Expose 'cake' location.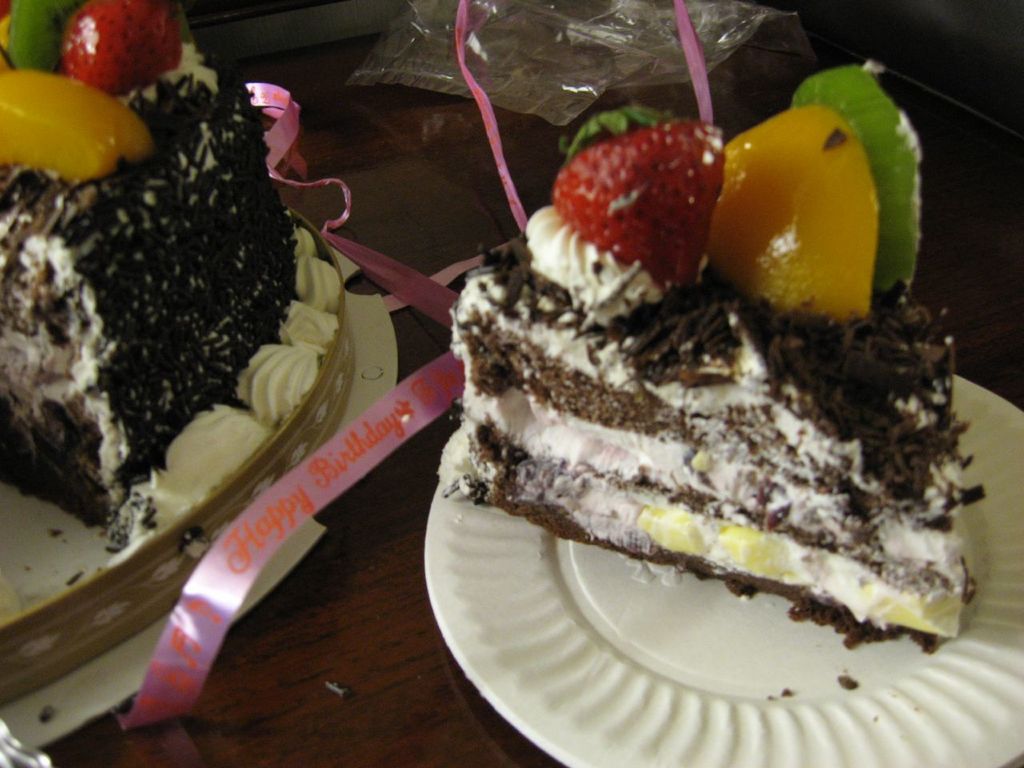
Exposed at locate(433, 243, 983, 645).
